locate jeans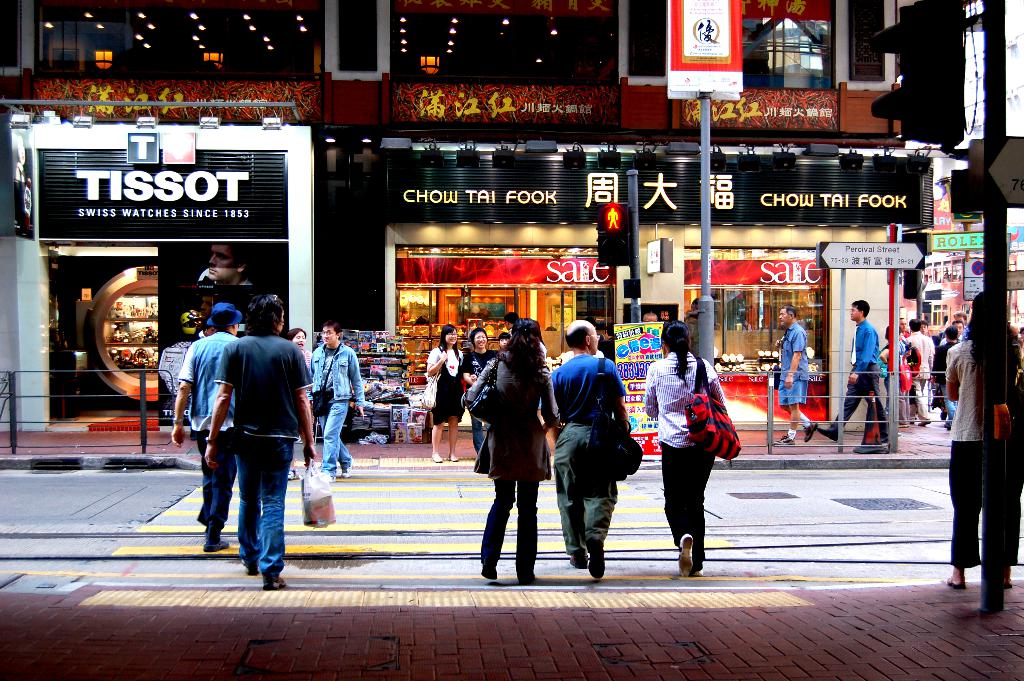
[left=190, top=423, right=237, bottom=539]
